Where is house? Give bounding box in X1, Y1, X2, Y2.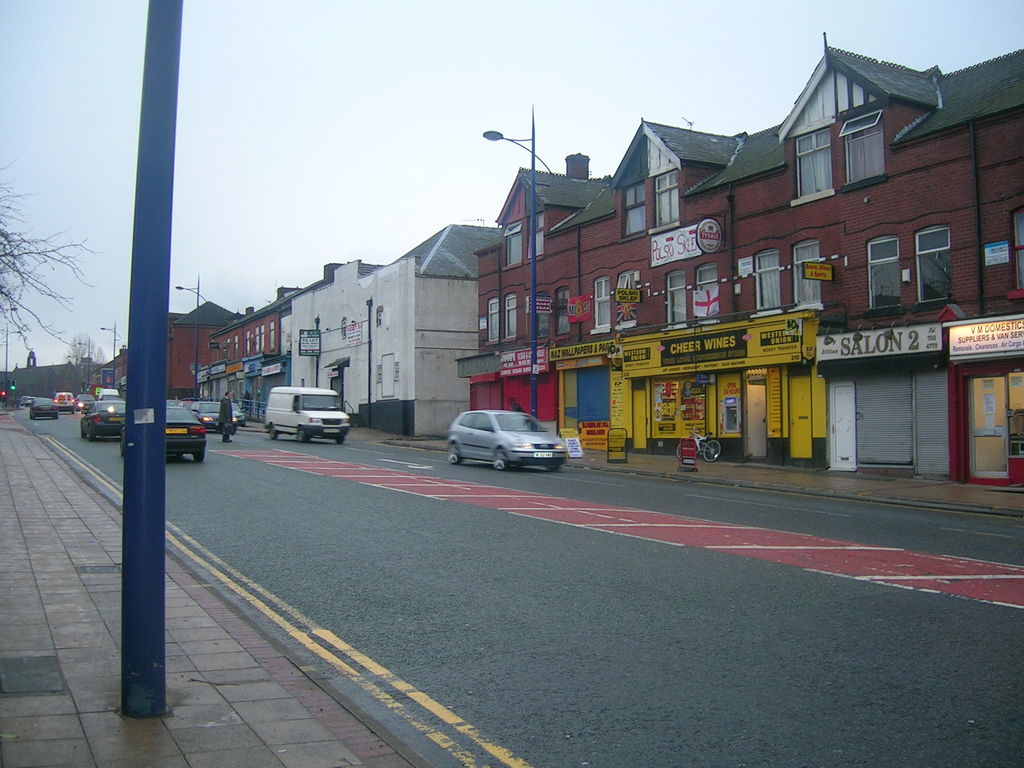
207, 285, 302, 409.
